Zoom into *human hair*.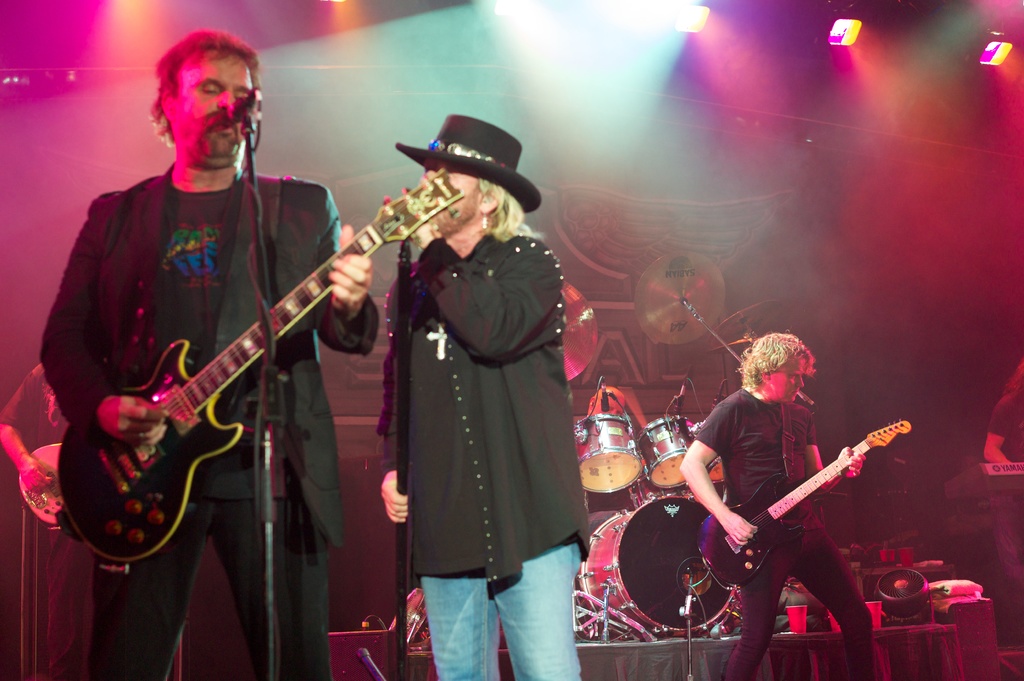
Zoom target: crop(476, 167, 545, 249).
